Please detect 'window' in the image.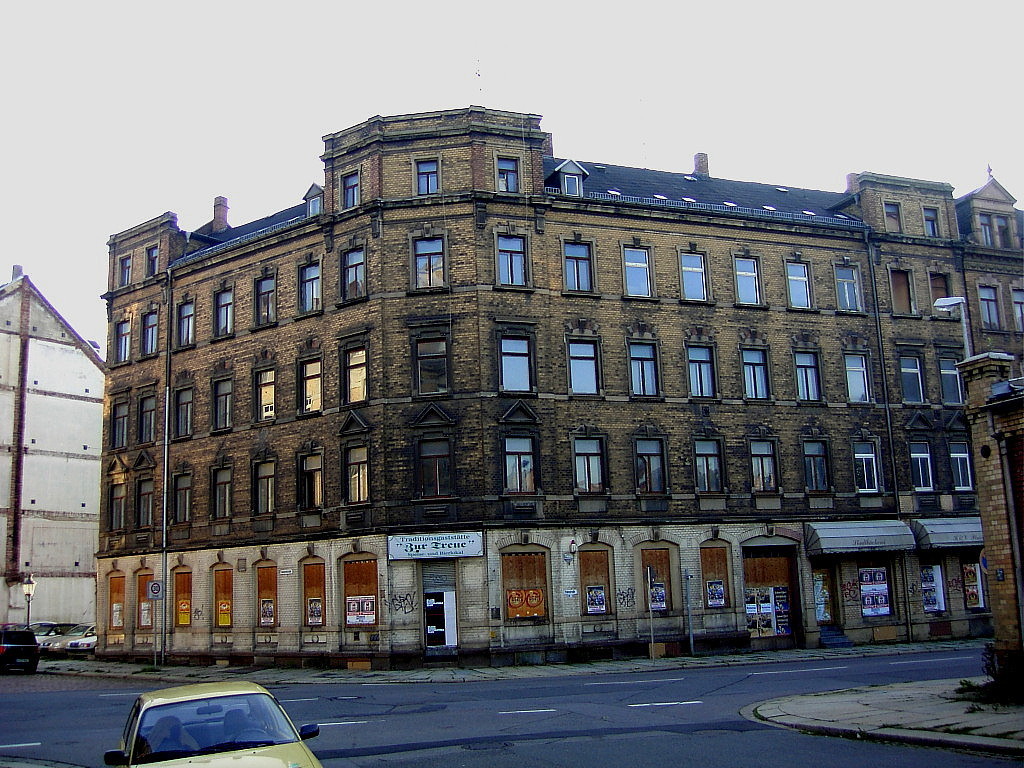
rect(207, 453, 238, 525).
